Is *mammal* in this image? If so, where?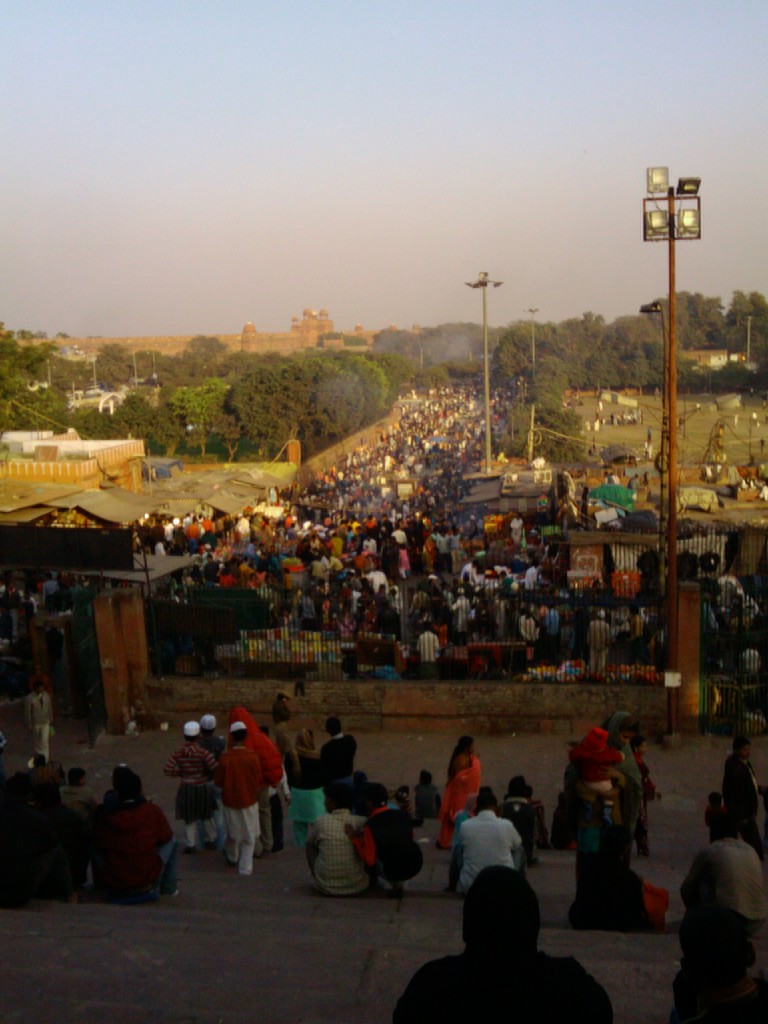
Yes, at crop(345, 777, 420, 892).
